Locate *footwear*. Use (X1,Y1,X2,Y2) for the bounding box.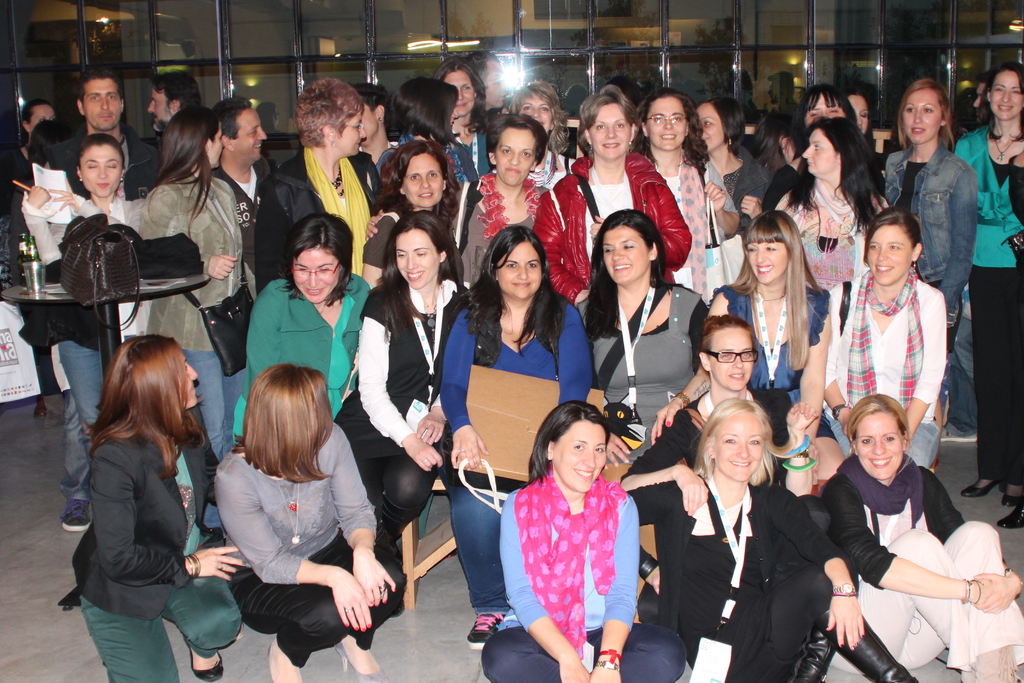
(996,498,1021,529).
